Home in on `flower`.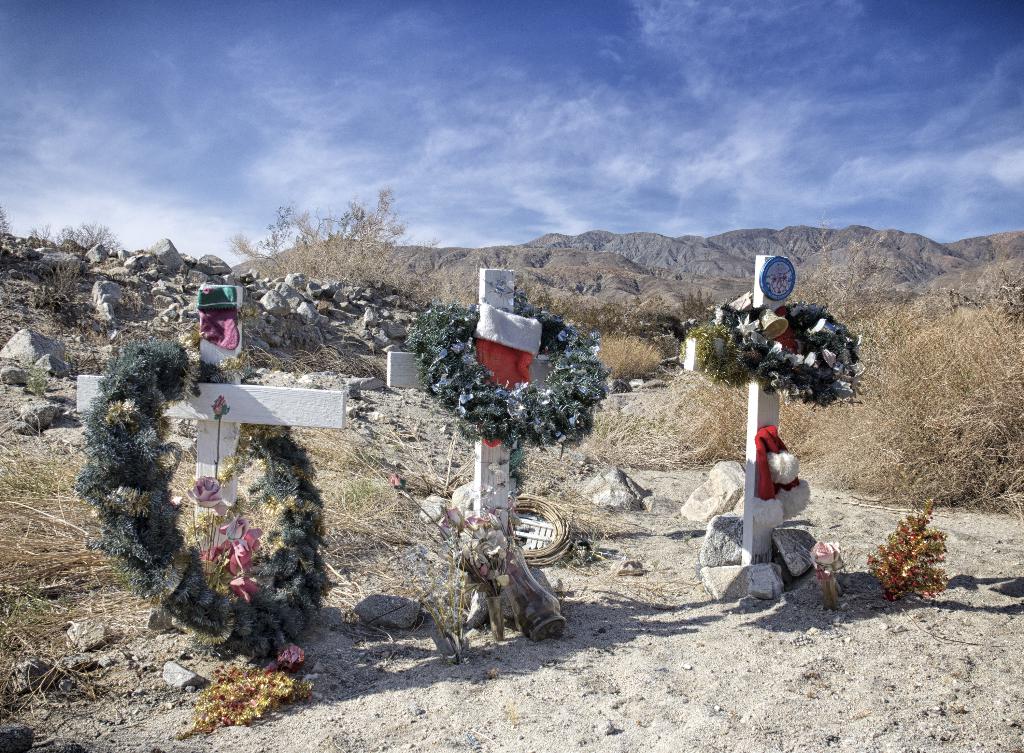
Homed in at [x1=391, y1=472, x2=410, y2=489].
